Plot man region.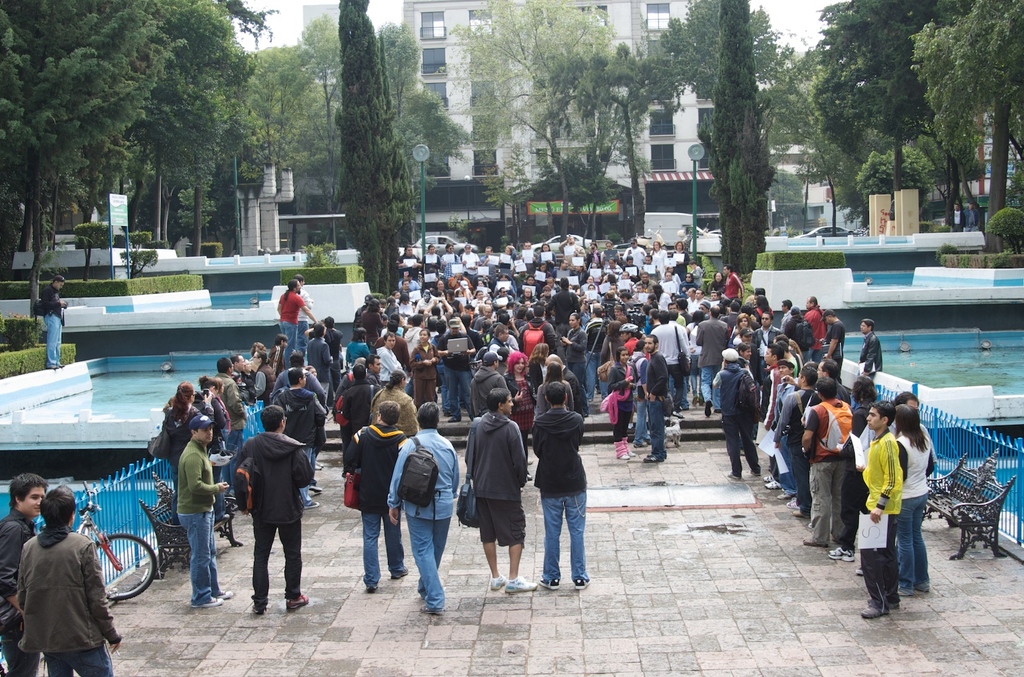
Plotted at box(417, 289, 443, 310).
